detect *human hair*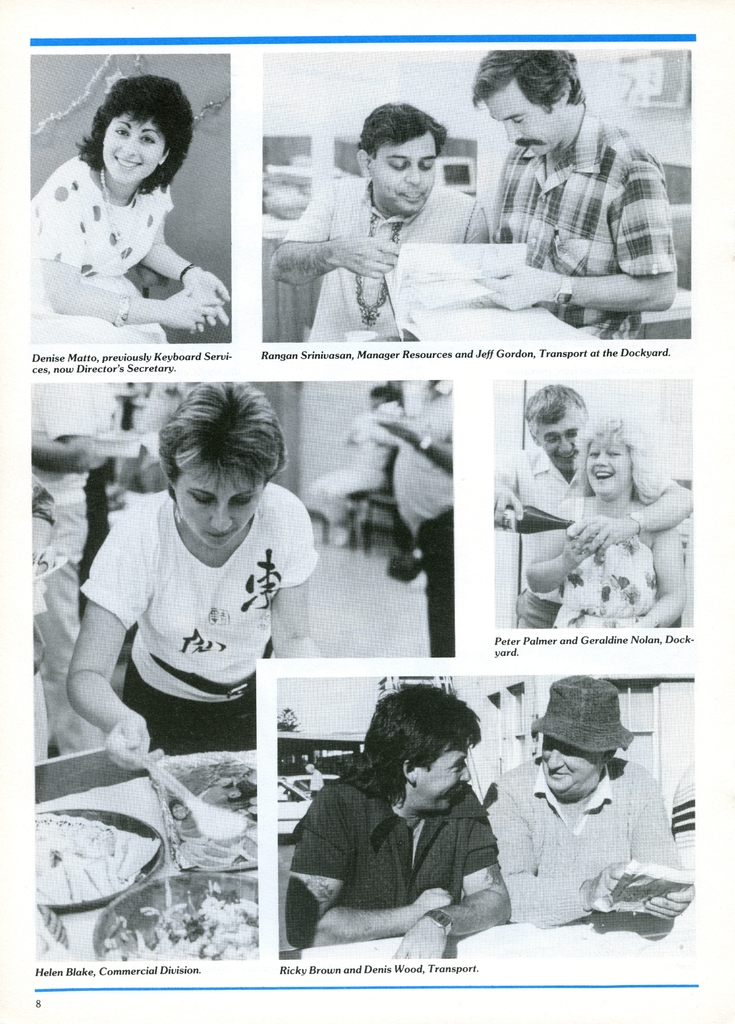
(586, 406, 672, 504)
